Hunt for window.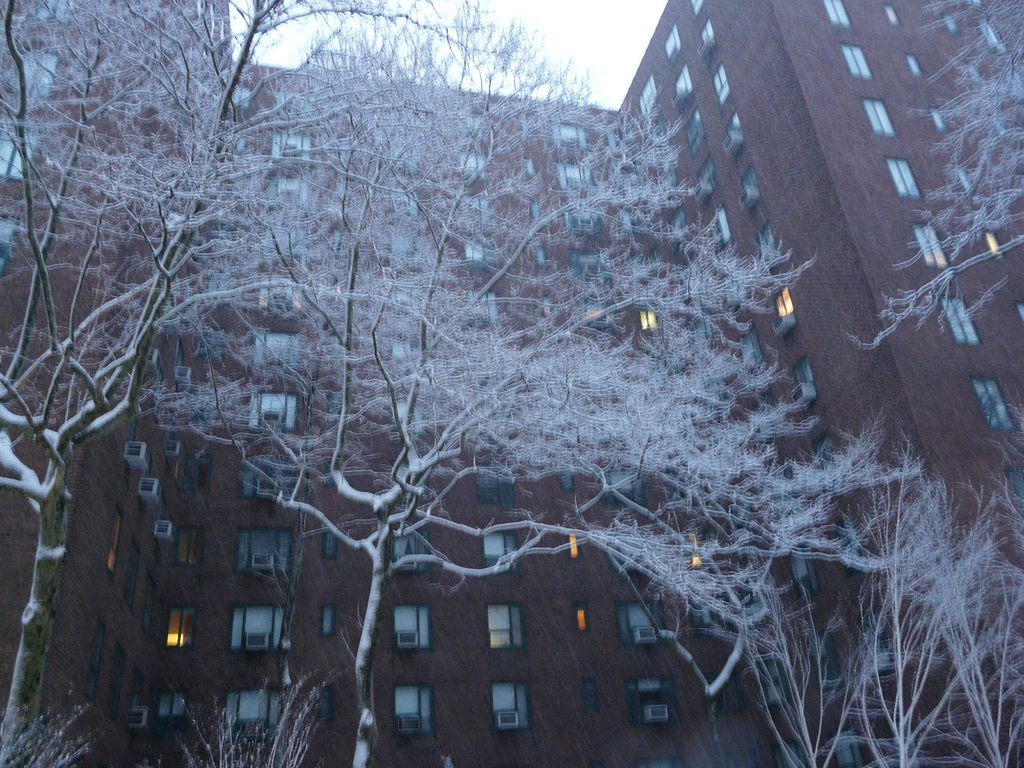
Hunted down at [799, 629, 841, 685].
